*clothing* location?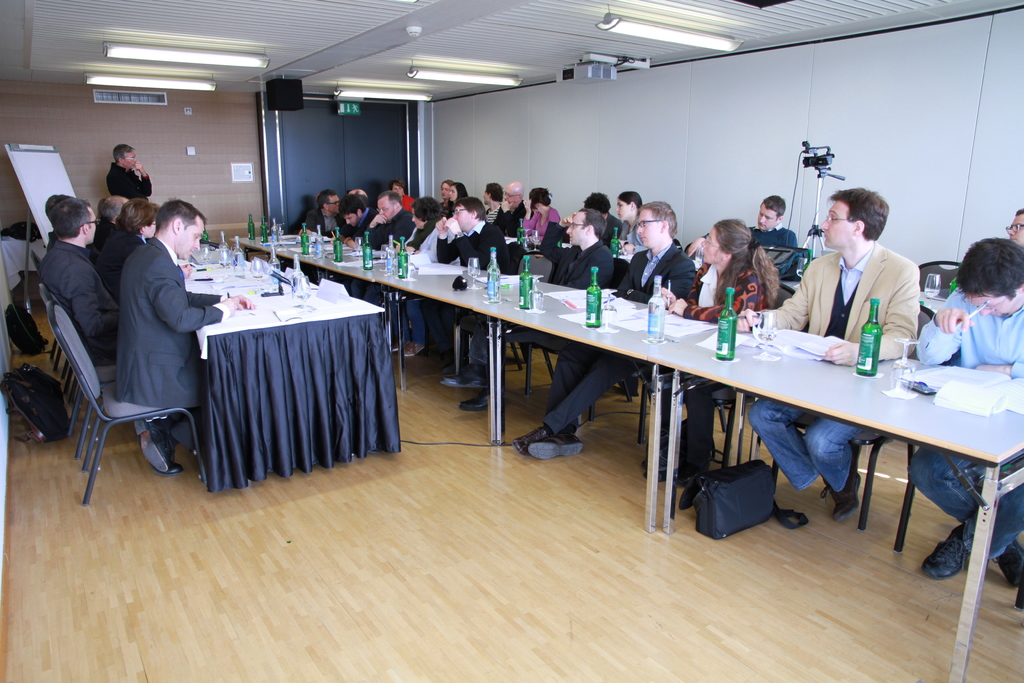
left=307, top=206, right=342, bottom=243
